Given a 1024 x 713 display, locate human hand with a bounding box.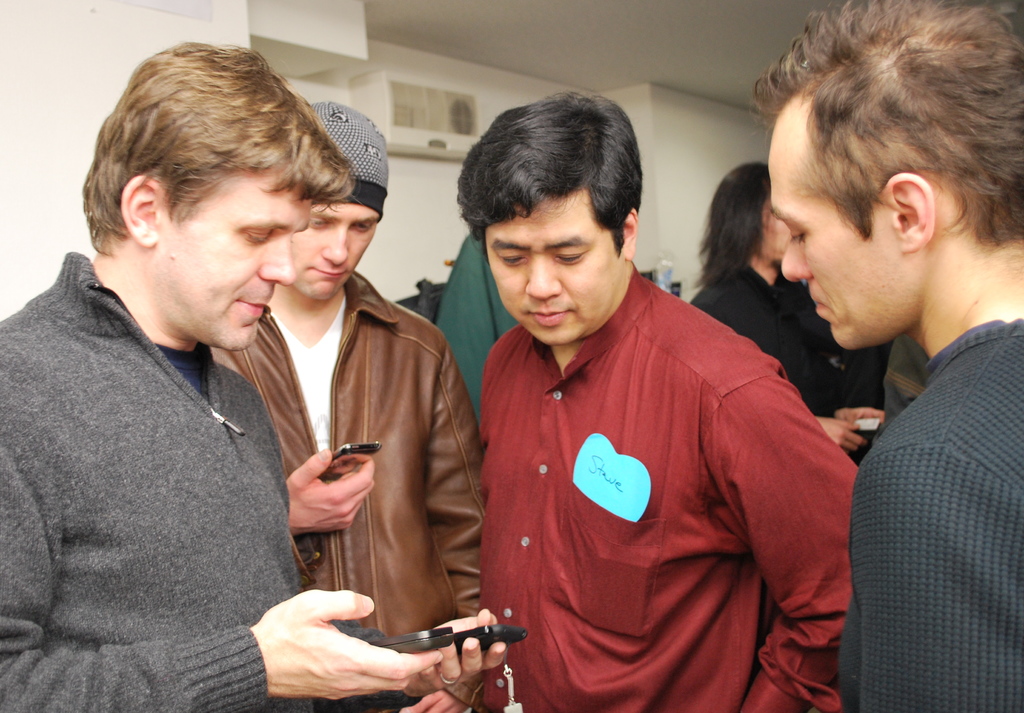
Located: (left=408, top=689, right=468, bottom=712).
